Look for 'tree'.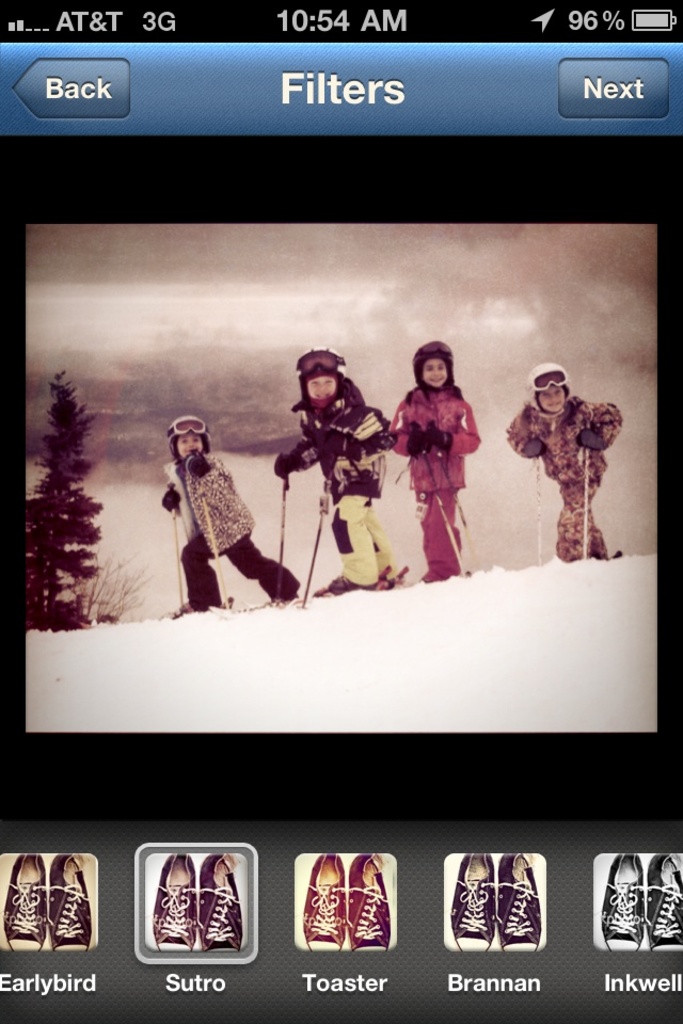
Found: 31:354:123:640.
